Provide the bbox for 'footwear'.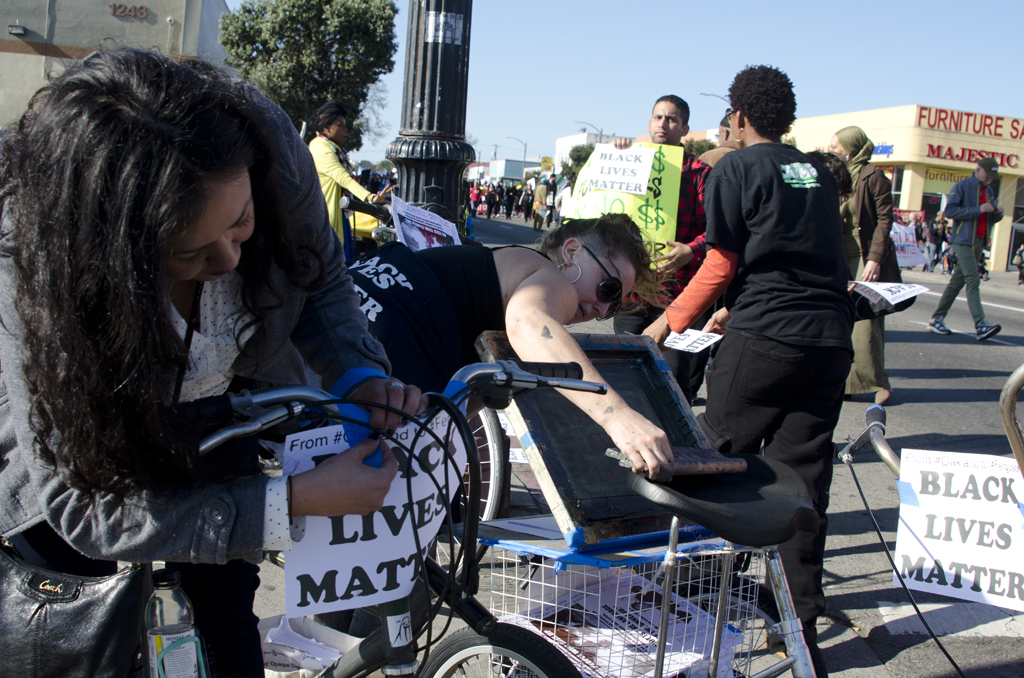
[928,322,950,336].
